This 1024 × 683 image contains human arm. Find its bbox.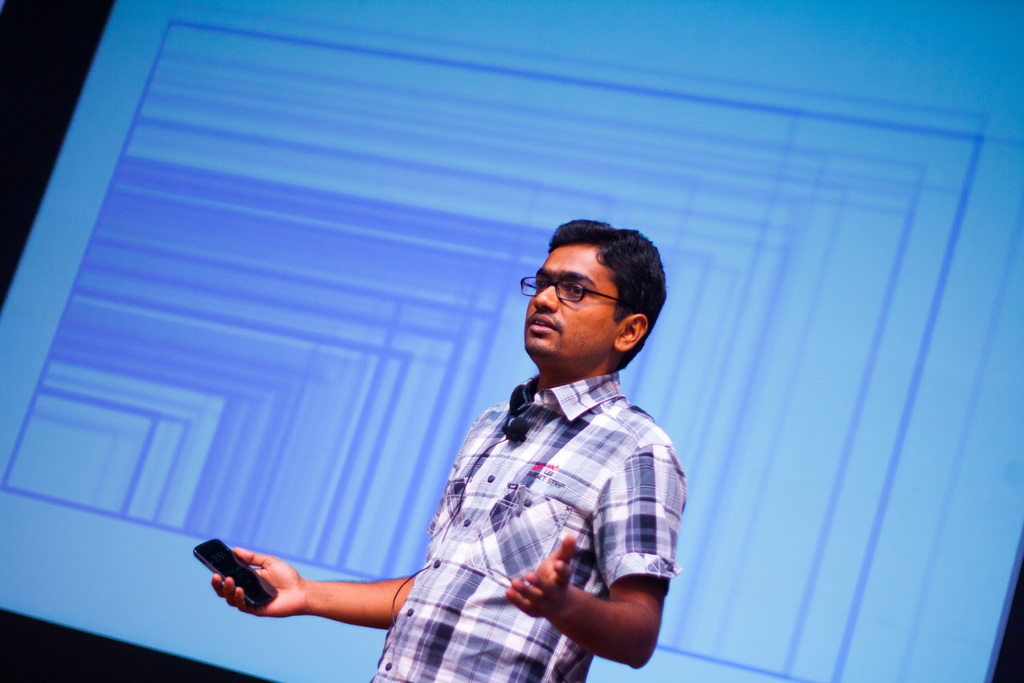
[209,546,407,657].
